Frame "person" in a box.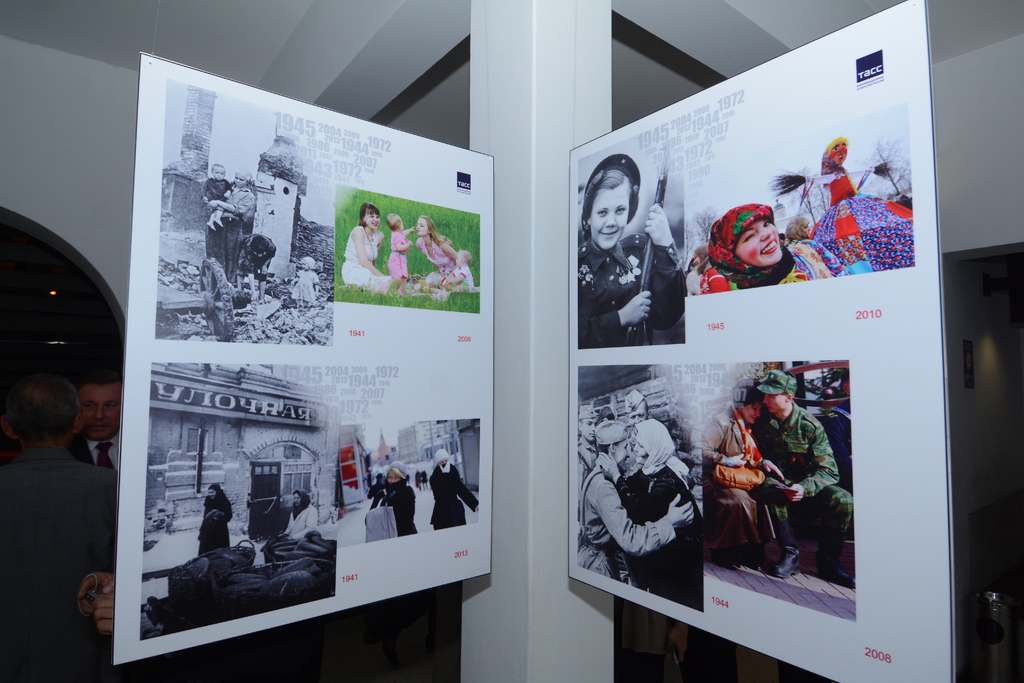
<region>804, 136, 917, 276</region>.
